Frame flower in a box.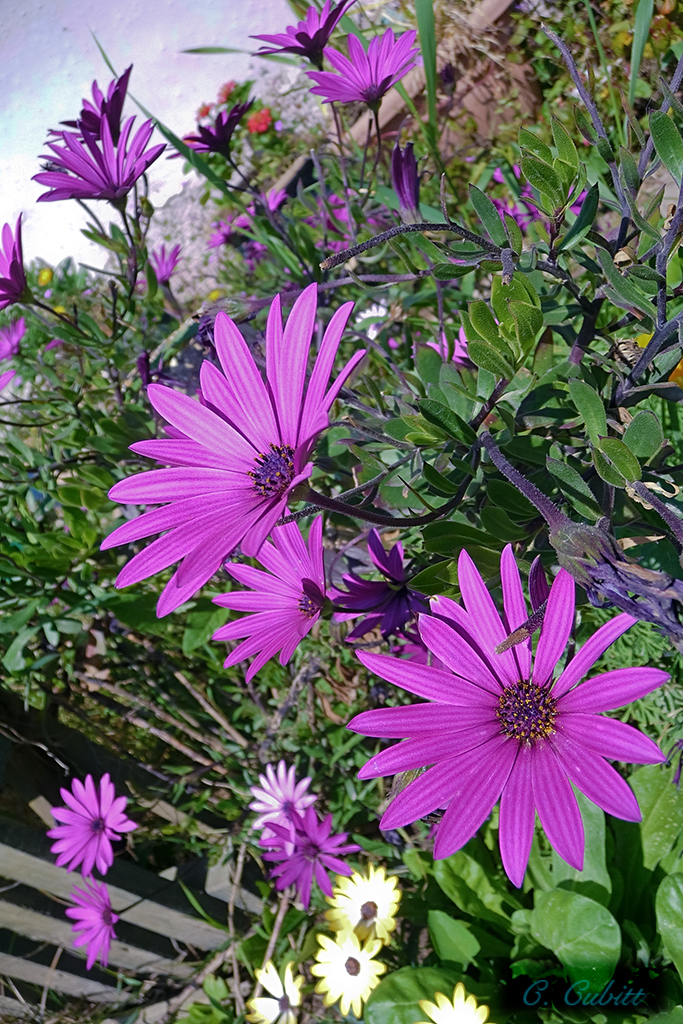
[49,65,130,166].
